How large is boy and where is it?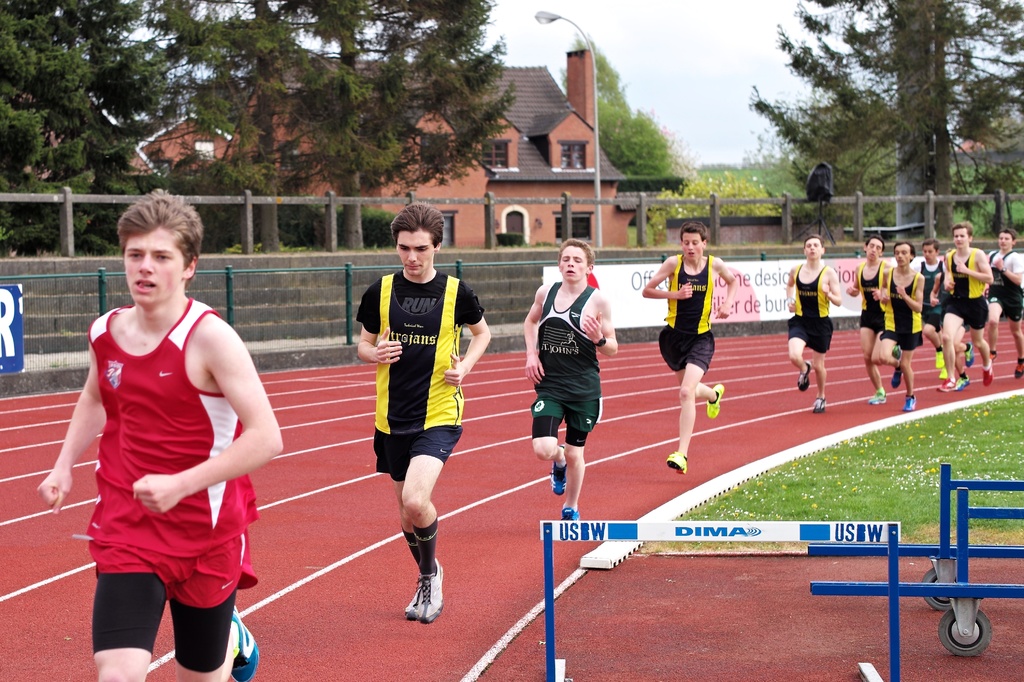
Bounding box: 789:237:844:416.
